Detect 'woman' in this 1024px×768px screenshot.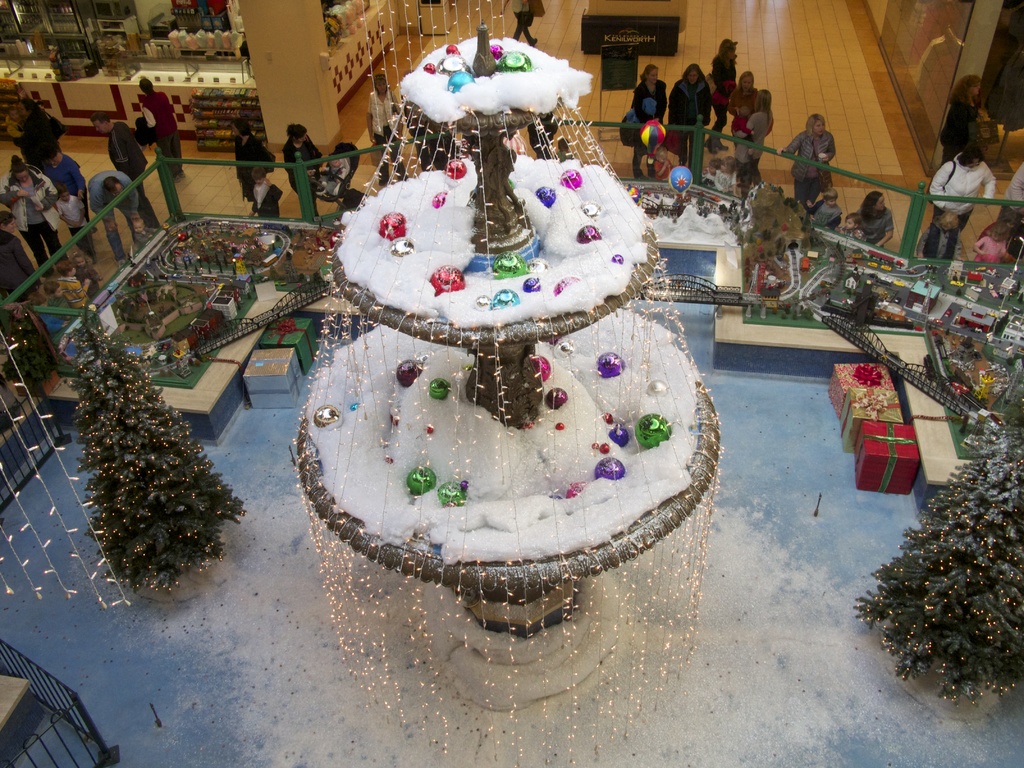
Detection: [771,105,858,217].
